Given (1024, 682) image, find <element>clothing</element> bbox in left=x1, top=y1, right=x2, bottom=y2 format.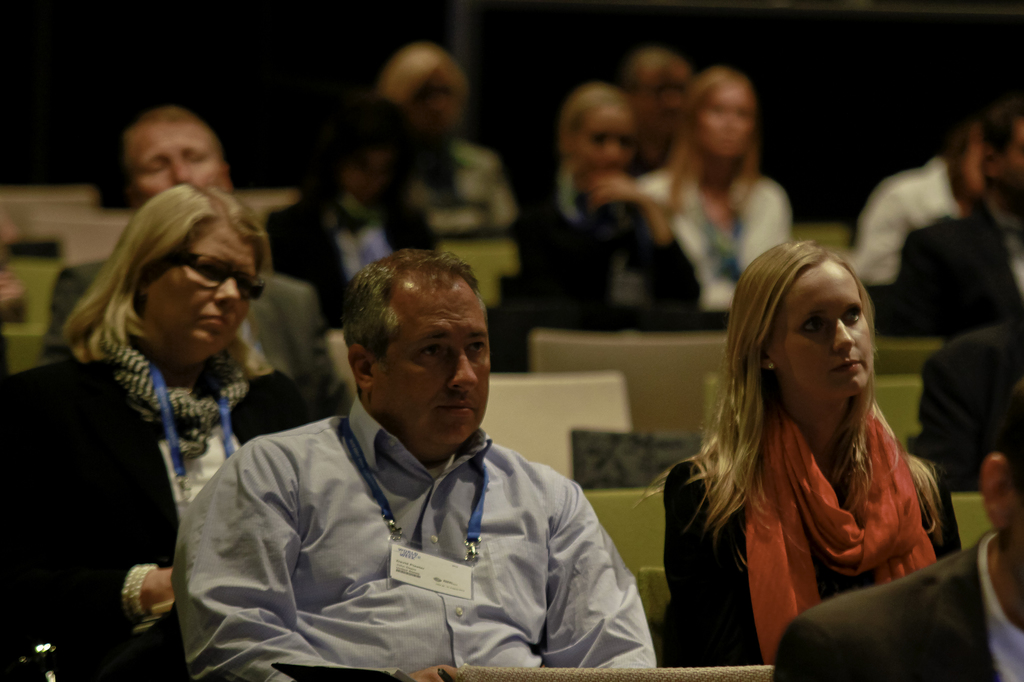
left=776, top=523, right=1023, bottom=681.
